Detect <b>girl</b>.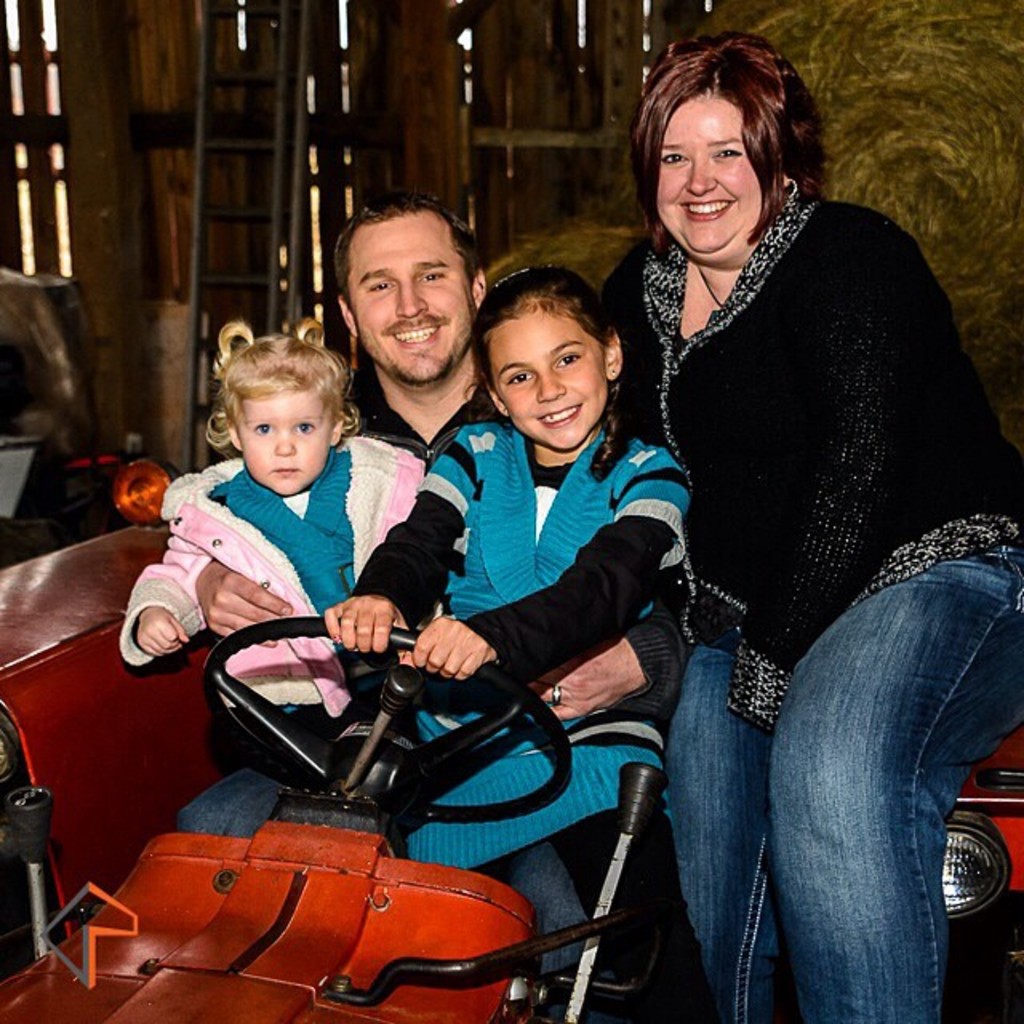
Detected at <region>592, 32, 1022, 1022</region>.
